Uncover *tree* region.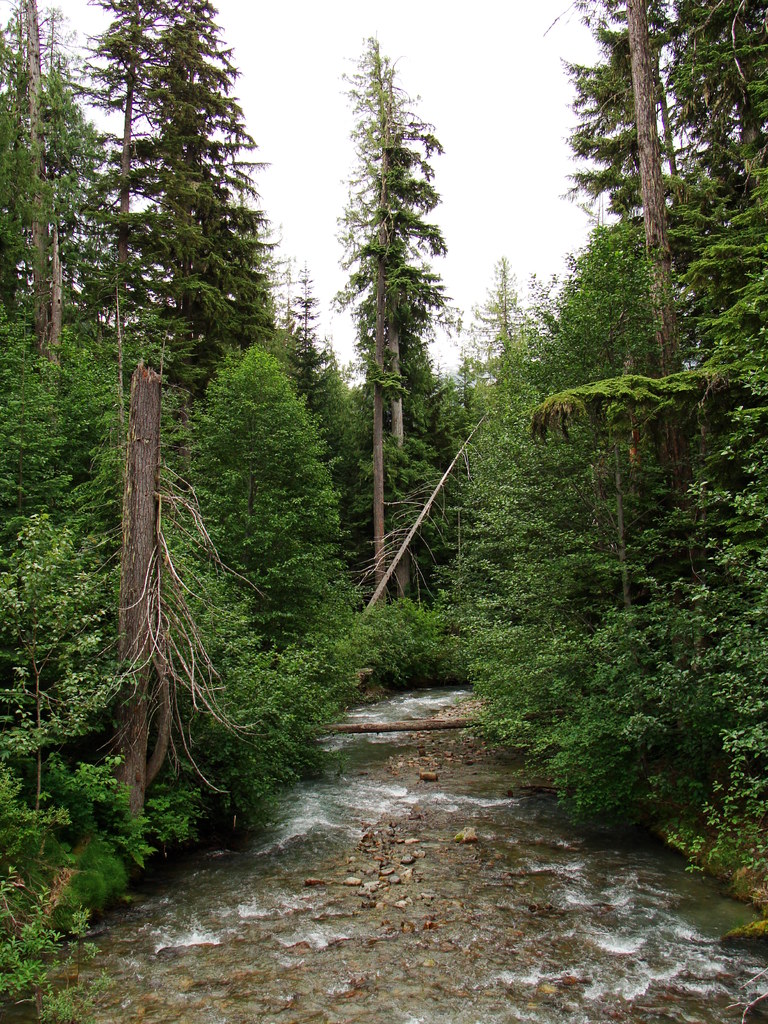
Uncovered: crop(168, 337, 383, 833).
